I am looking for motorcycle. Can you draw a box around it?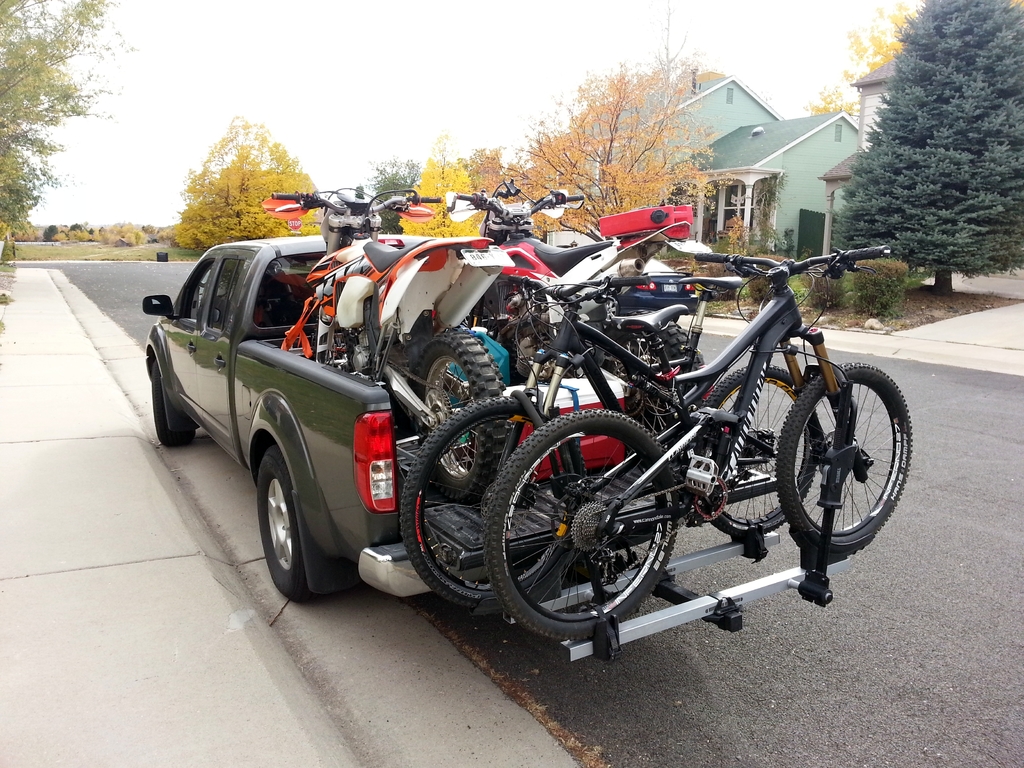
Sure, the bounding box is left=448, top=177, right=703, bottom=406.
